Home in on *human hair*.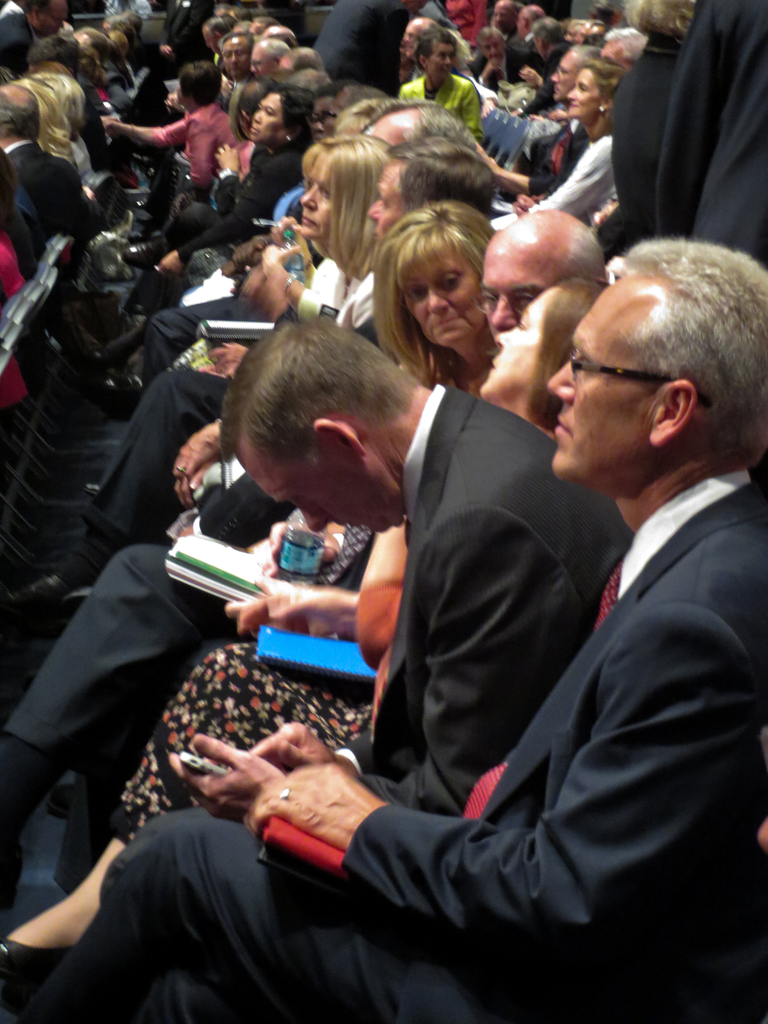
Homed in at l=21, t=60, r=86, b=125.
